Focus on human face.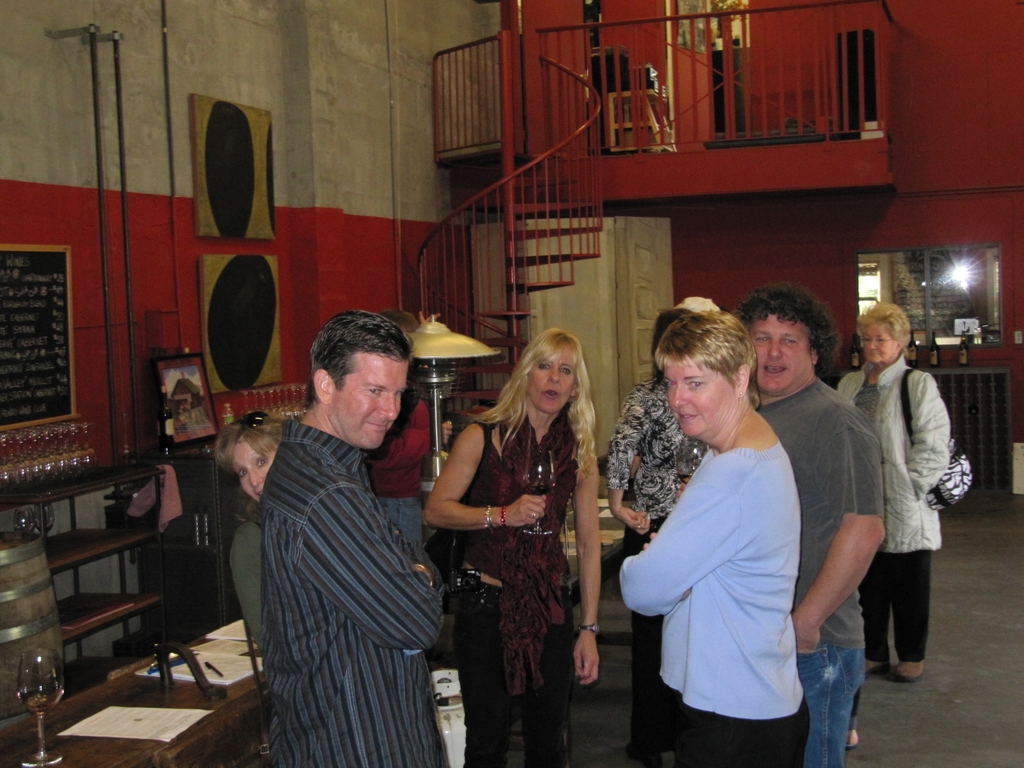
Focused at rect(333, 350, 406, 451).
